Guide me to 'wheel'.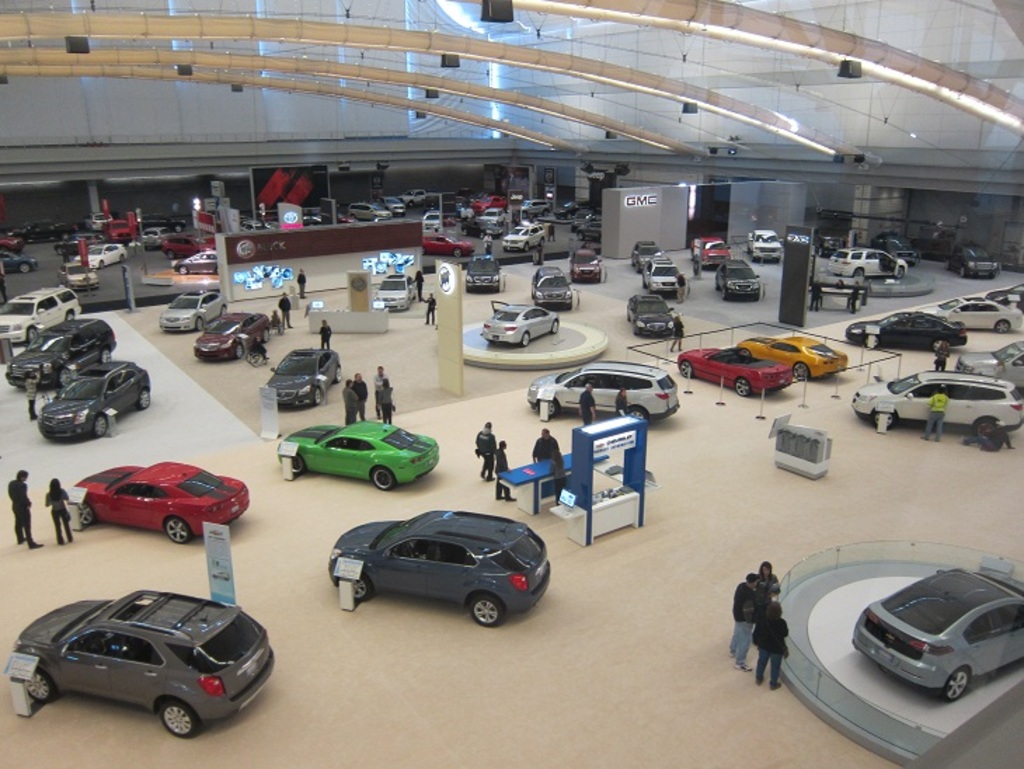
Guidance: (338,575,370,599).
